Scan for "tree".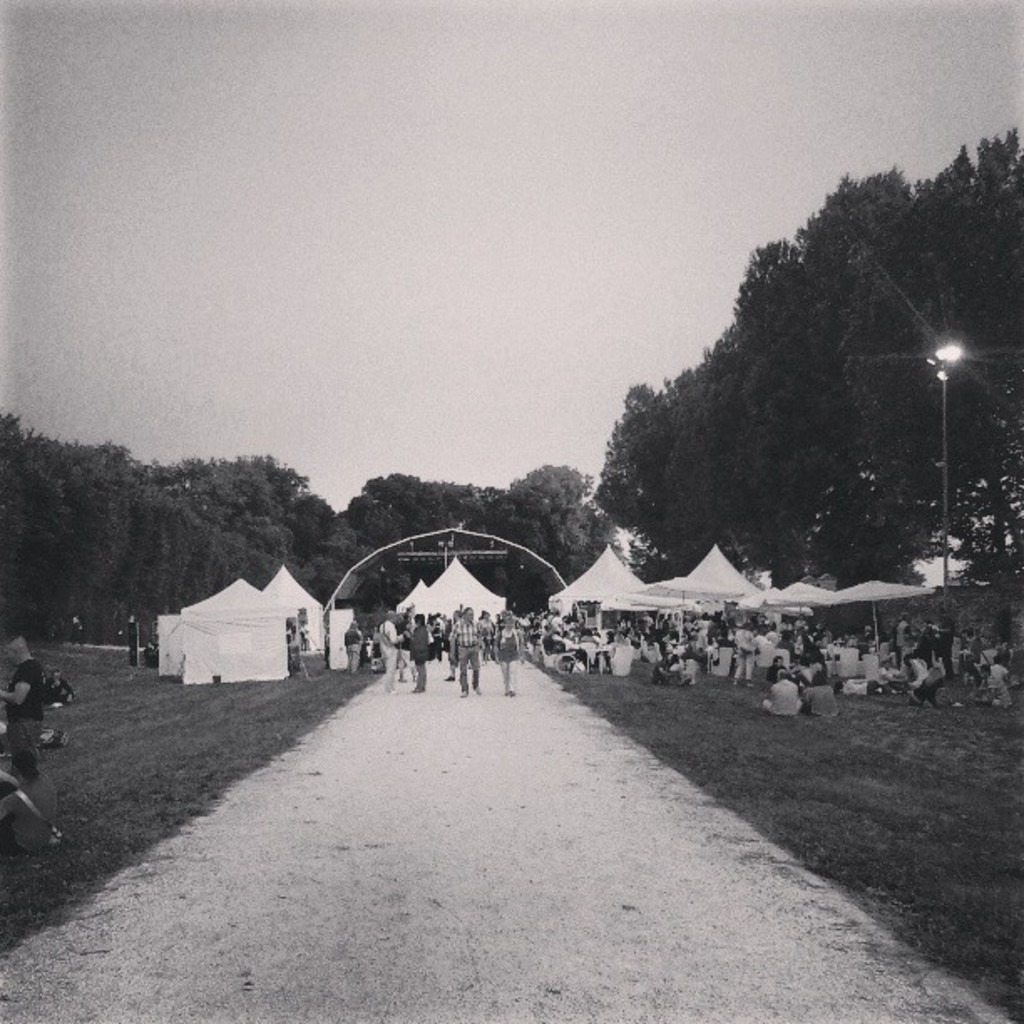
Scan result: x1=733, y1=127, x2=1022, y2=577.
